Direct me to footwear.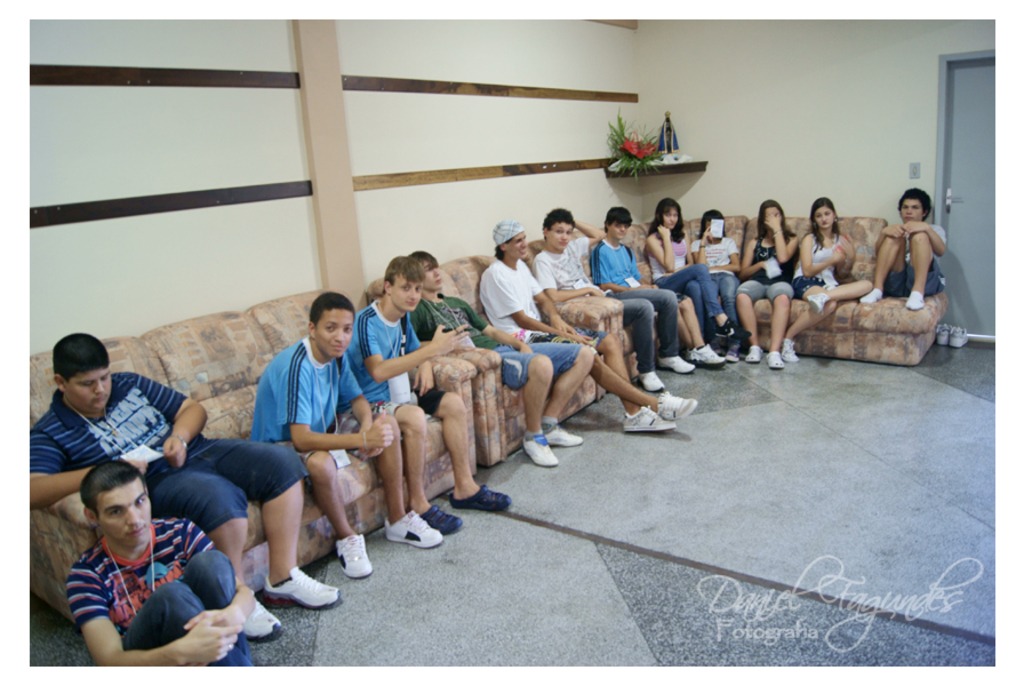
Direction: [421,506,462,535].
